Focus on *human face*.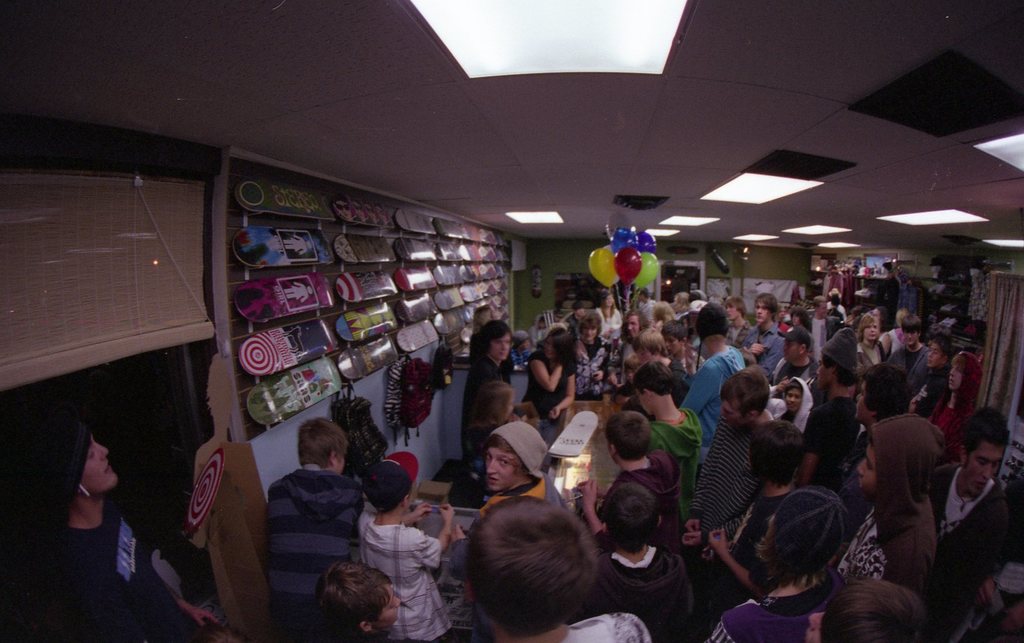
Focused at [580,325,597,341].
